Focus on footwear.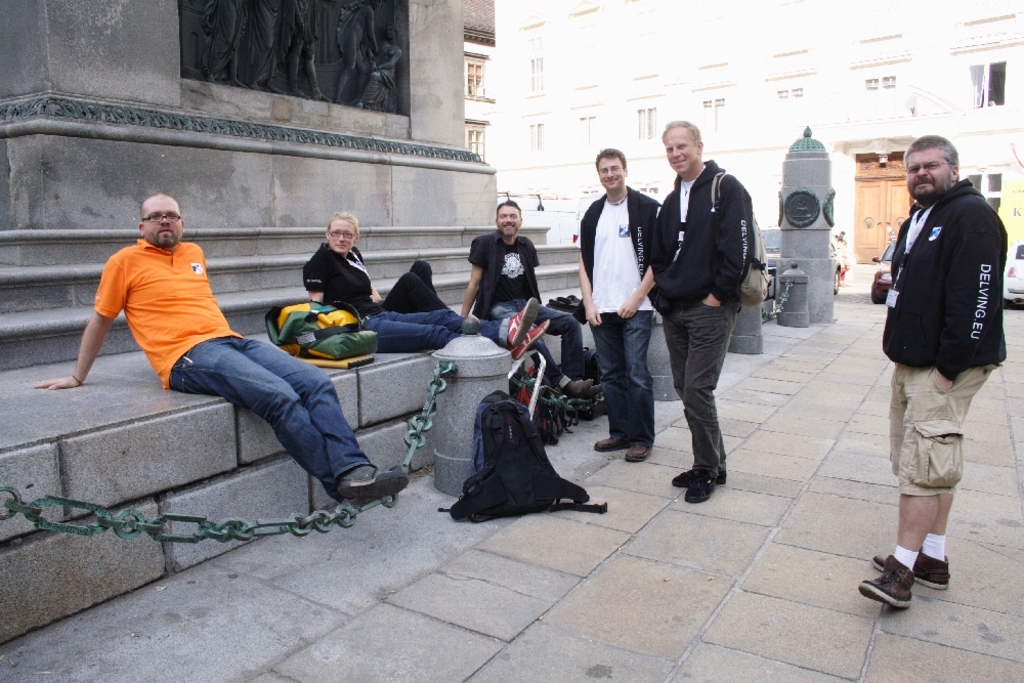
Focused at bbox=[850, 566, 916, 620].
